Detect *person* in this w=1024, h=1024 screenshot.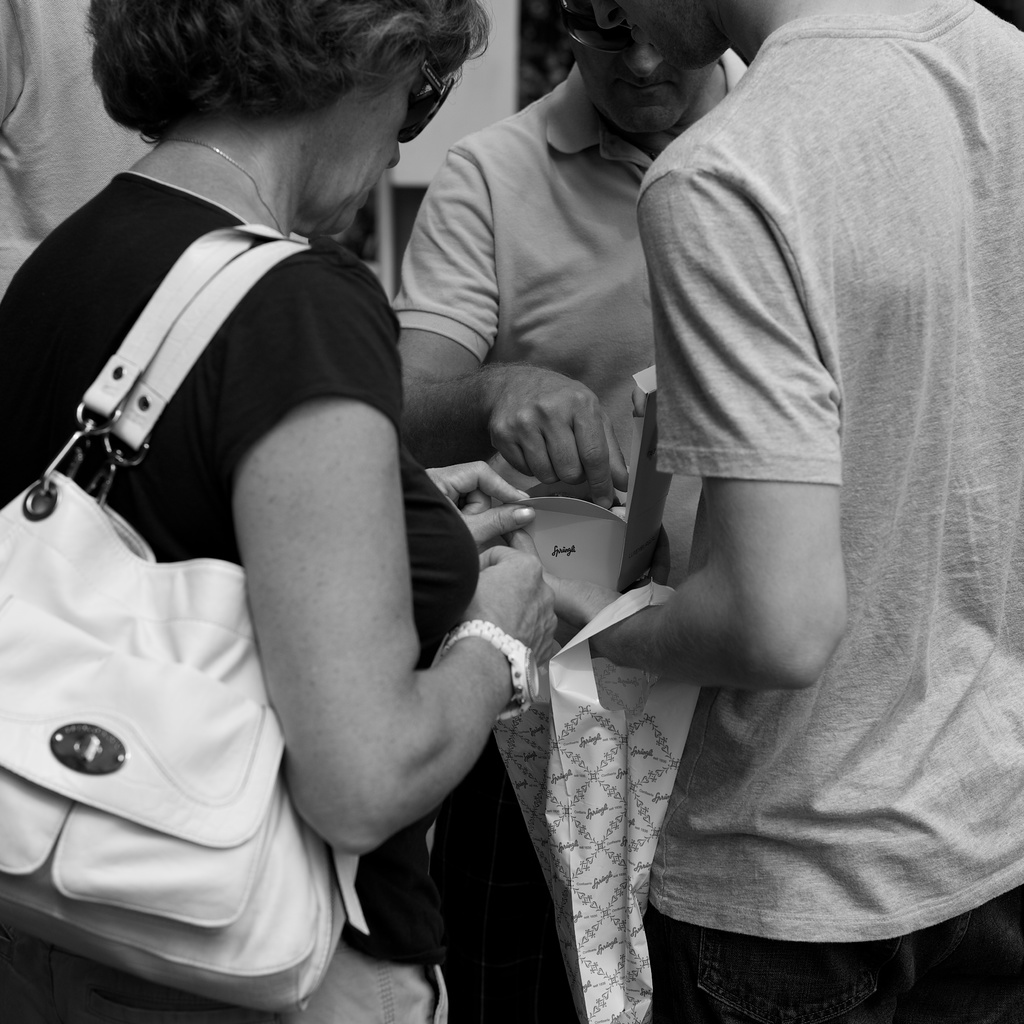
Detection: region(570, 0, 1022, 997).
